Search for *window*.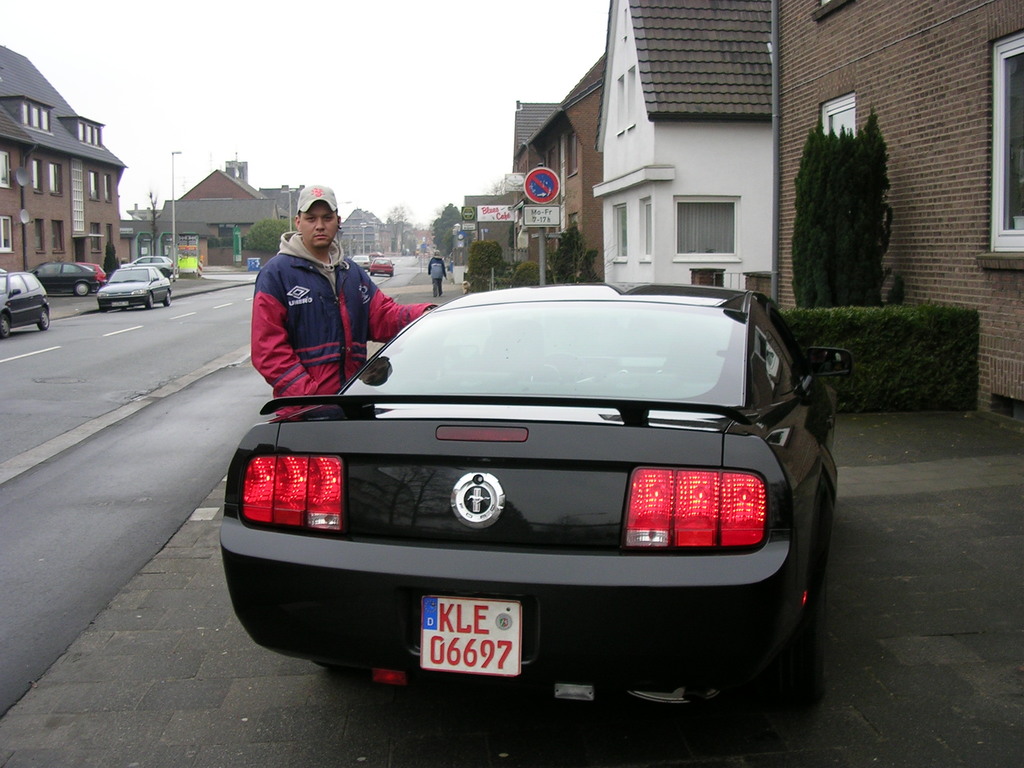
Found at <bbox>818, 93, 855, 137</bbox>.
